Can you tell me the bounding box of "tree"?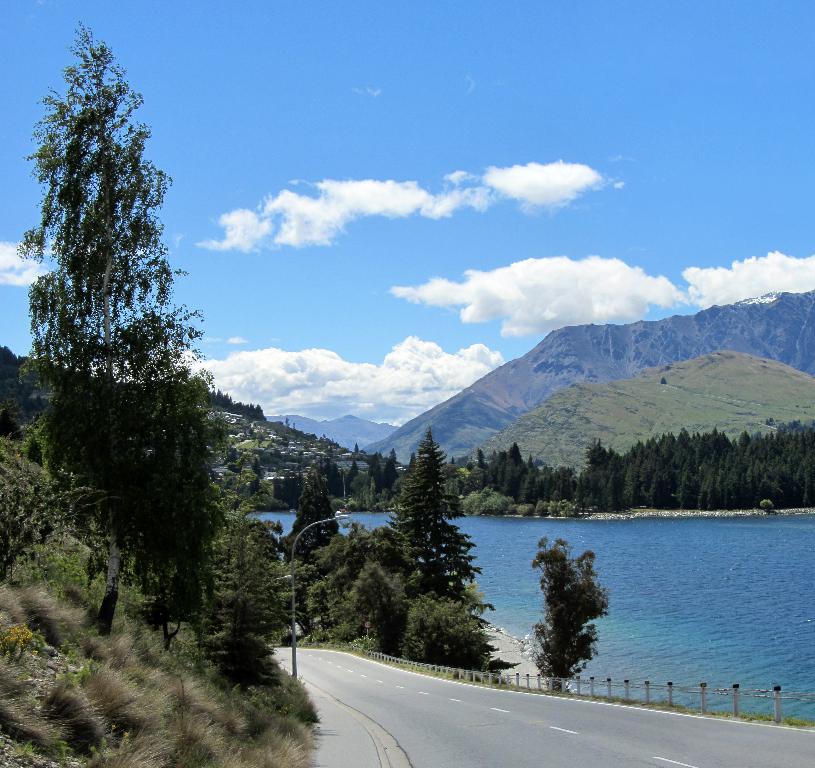
<bbox>520, 527, 616, 697</bbox>.
